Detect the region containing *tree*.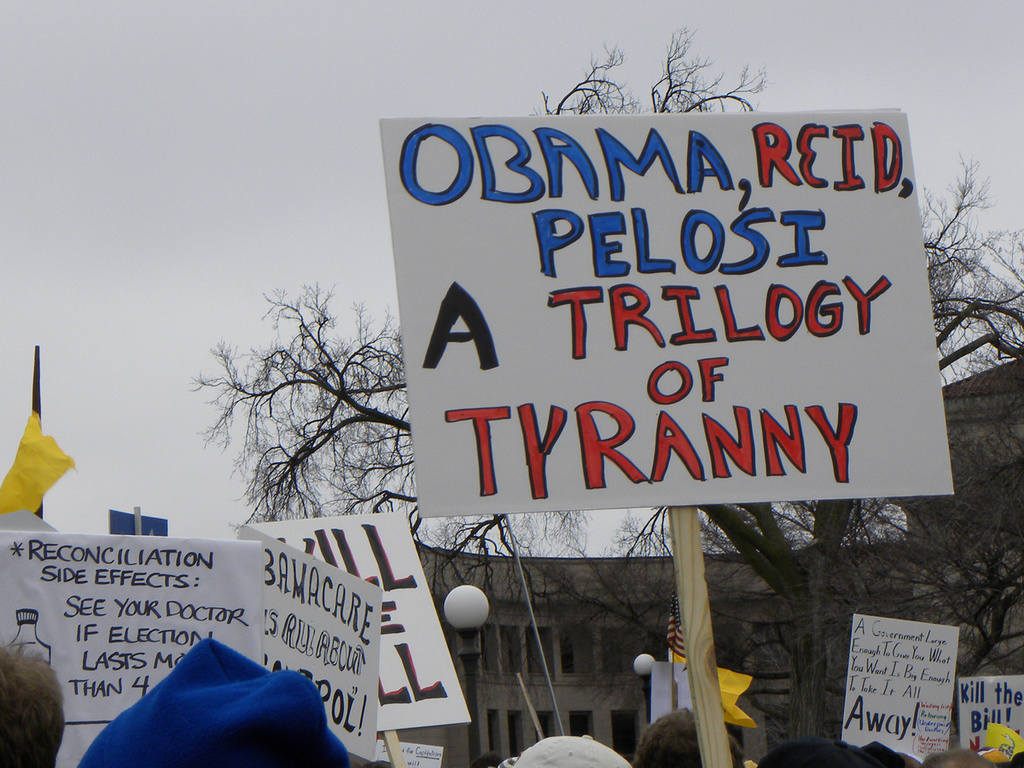
[177,26,1023,741].
